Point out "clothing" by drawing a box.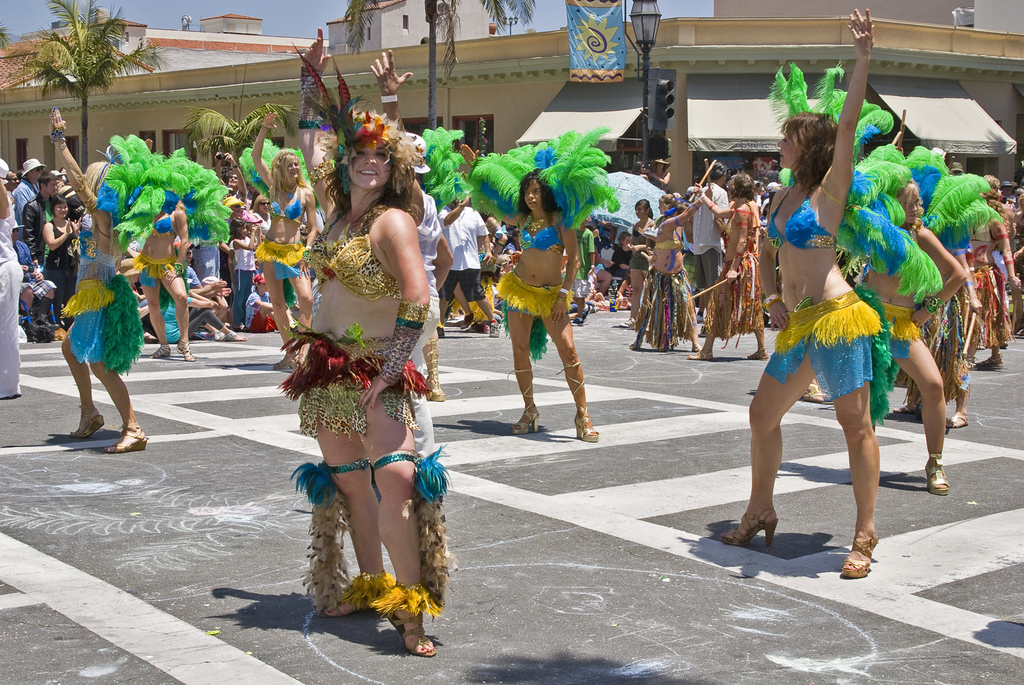
bbox=(498, 265, 570, 364).
